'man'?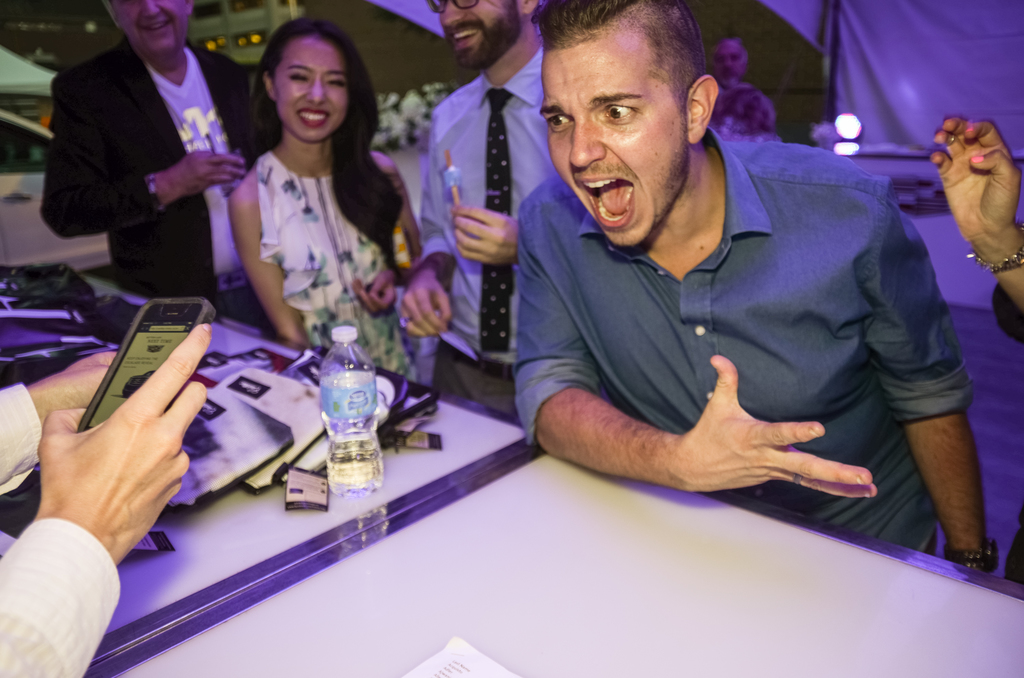
x1=507 y1=0 x2=1002 y2=576
